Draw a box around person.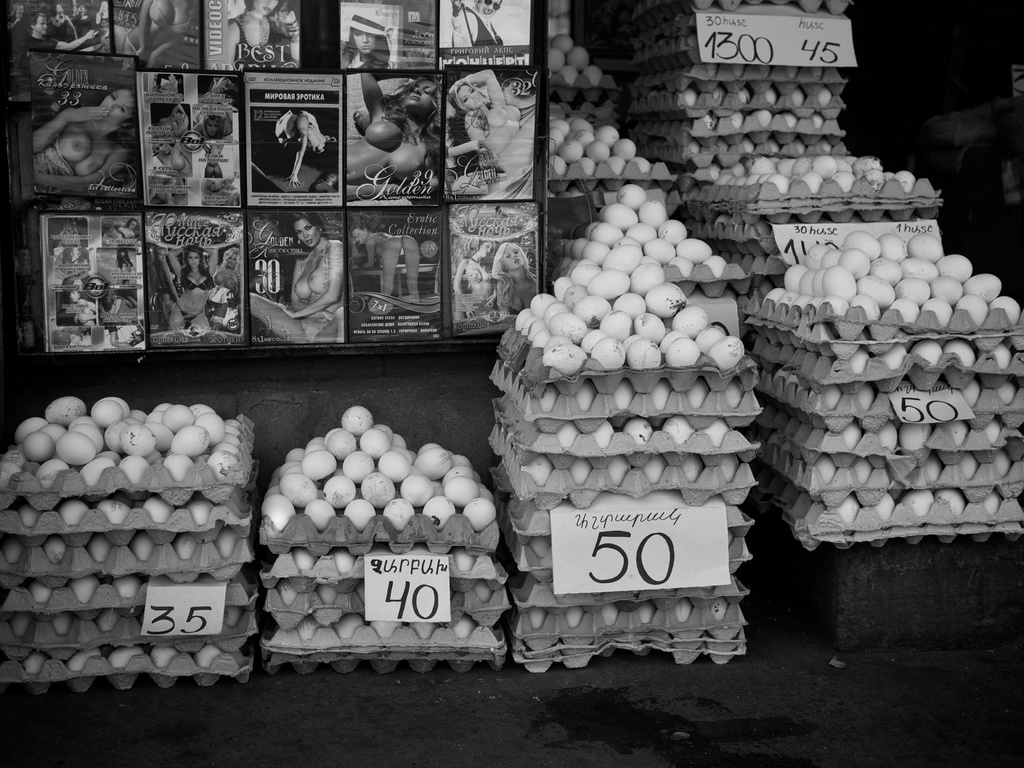
rect(25, 12, 111, 51).
